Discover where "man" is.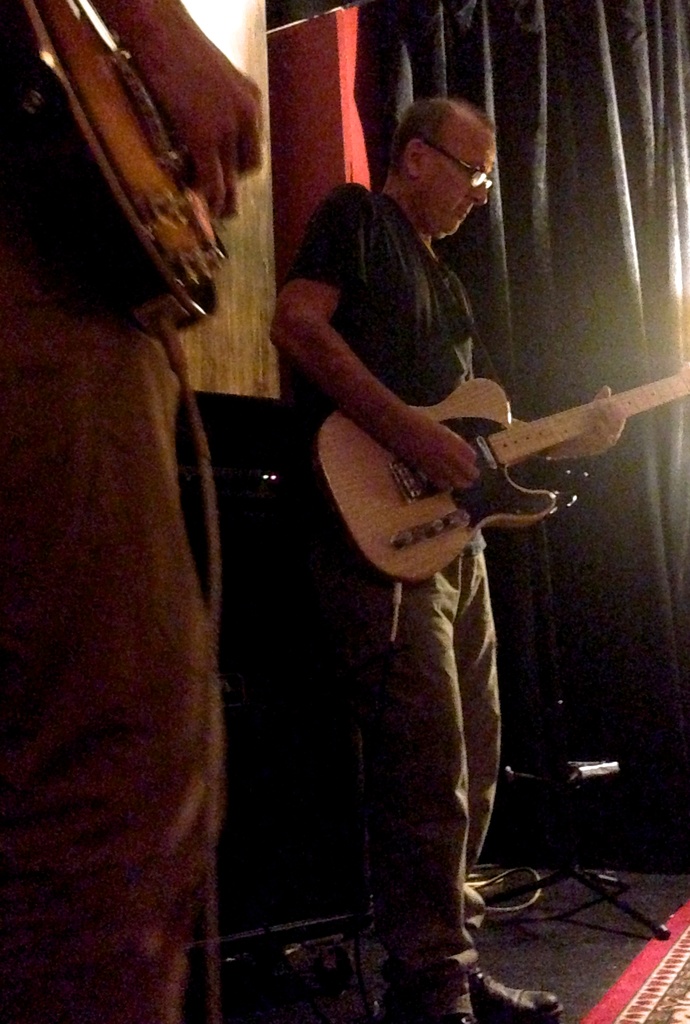
Discovered at l=0, t=0, r=264, b=1023.
